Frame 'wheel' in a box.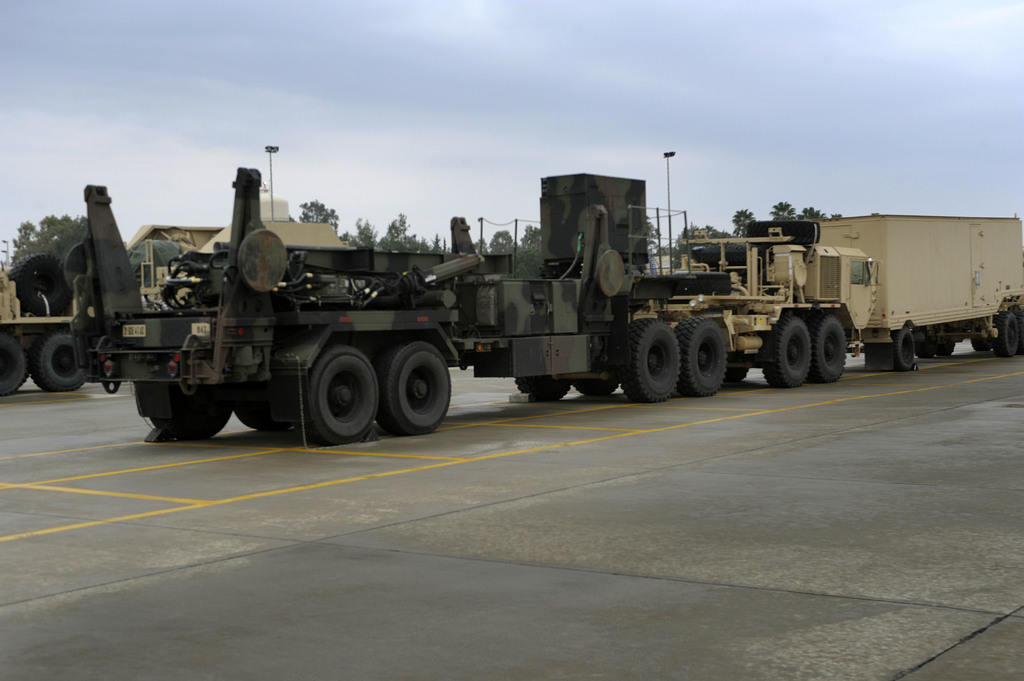
307, 346, 381, 445.
